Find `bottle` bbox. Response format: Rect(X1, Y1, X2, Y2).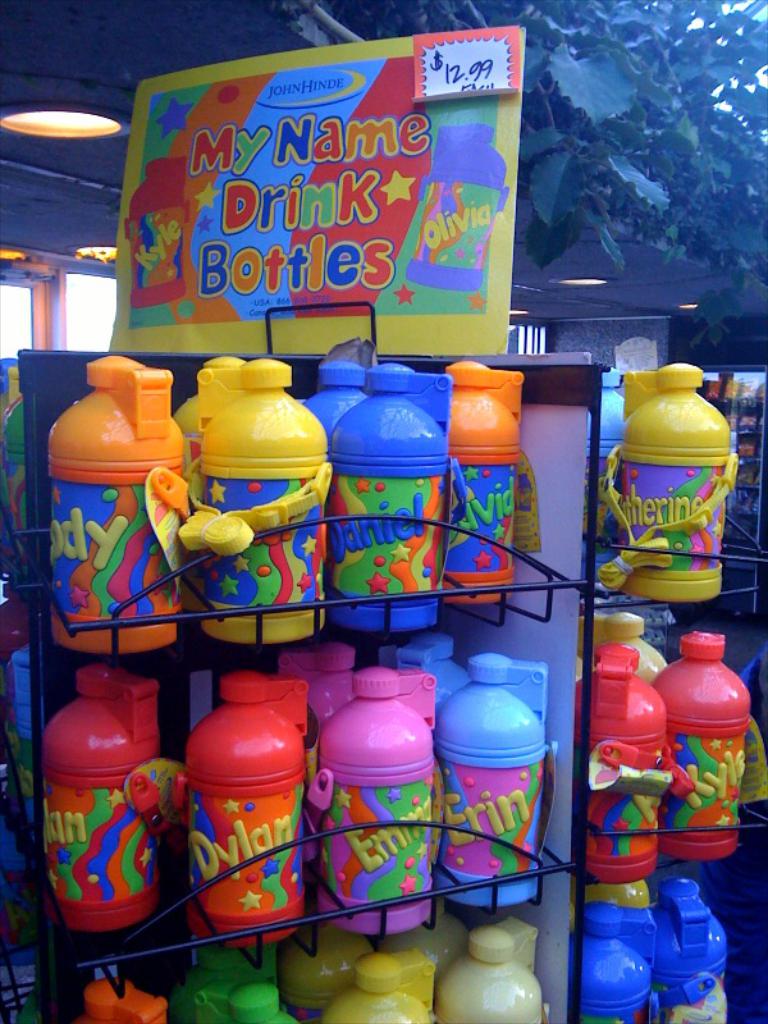
Rect(646, 622, 767, 858).
